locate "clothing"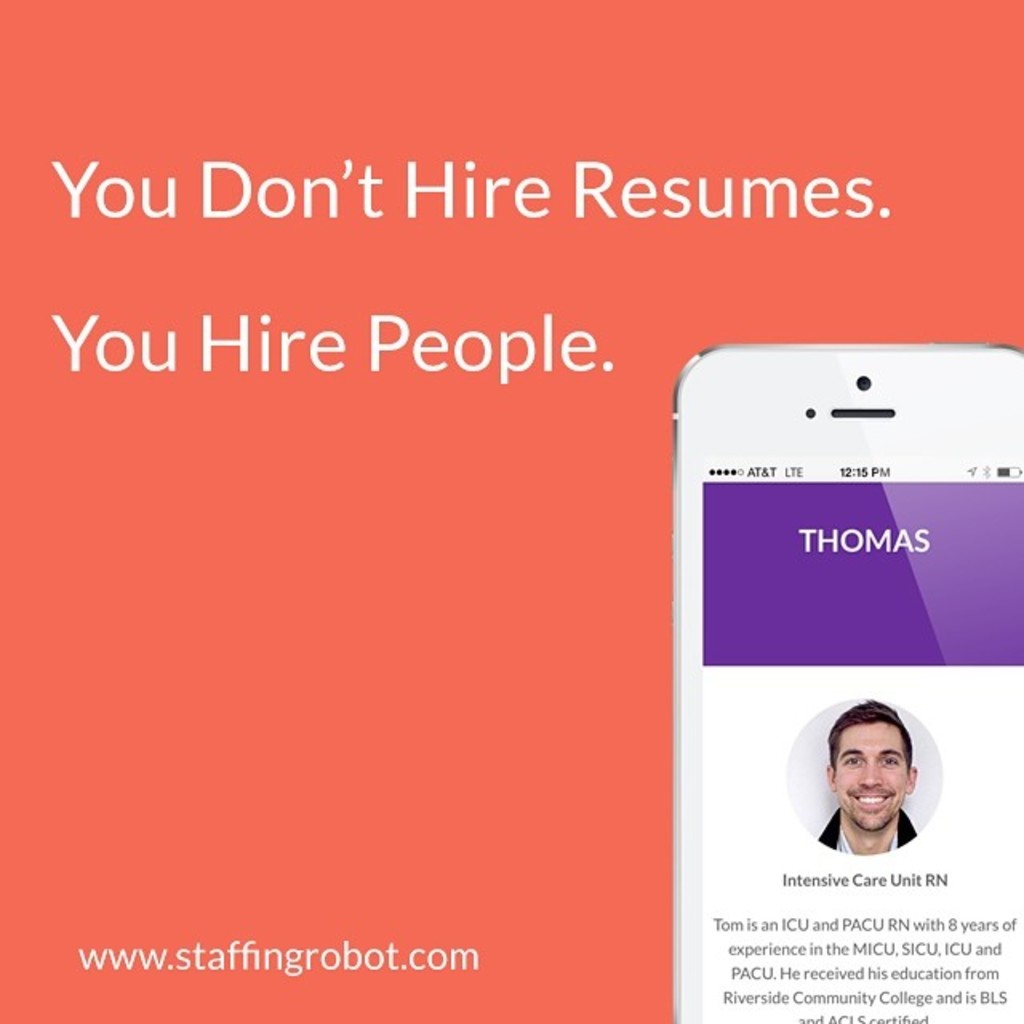
(left=821, top=805, right=915, bottom=850)
